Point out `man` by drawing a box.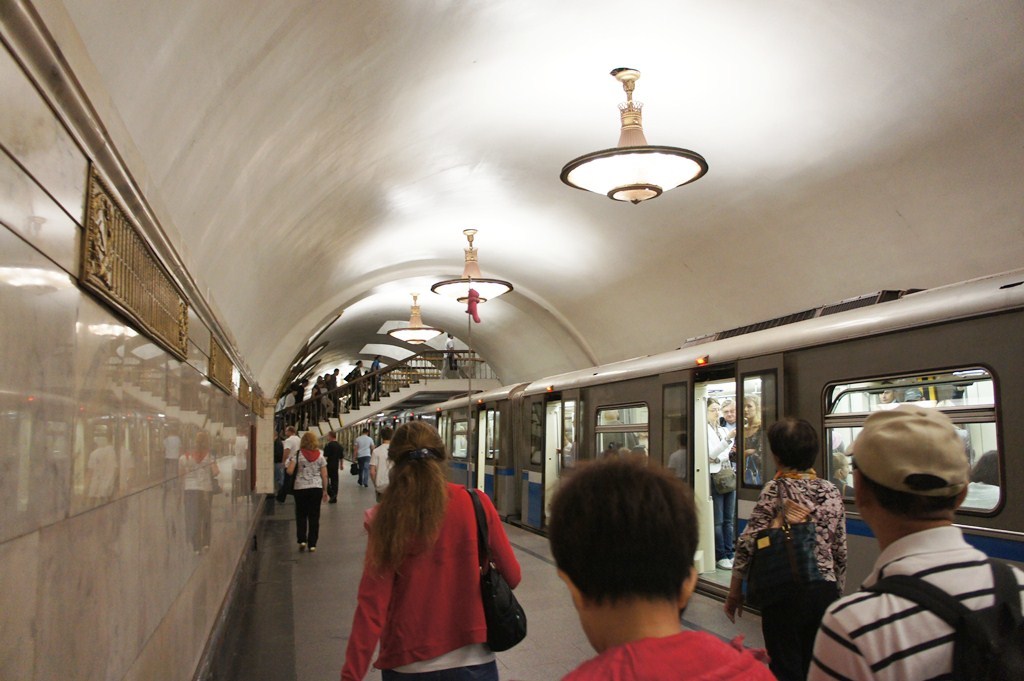
box=[440, 334, 462, 379].
